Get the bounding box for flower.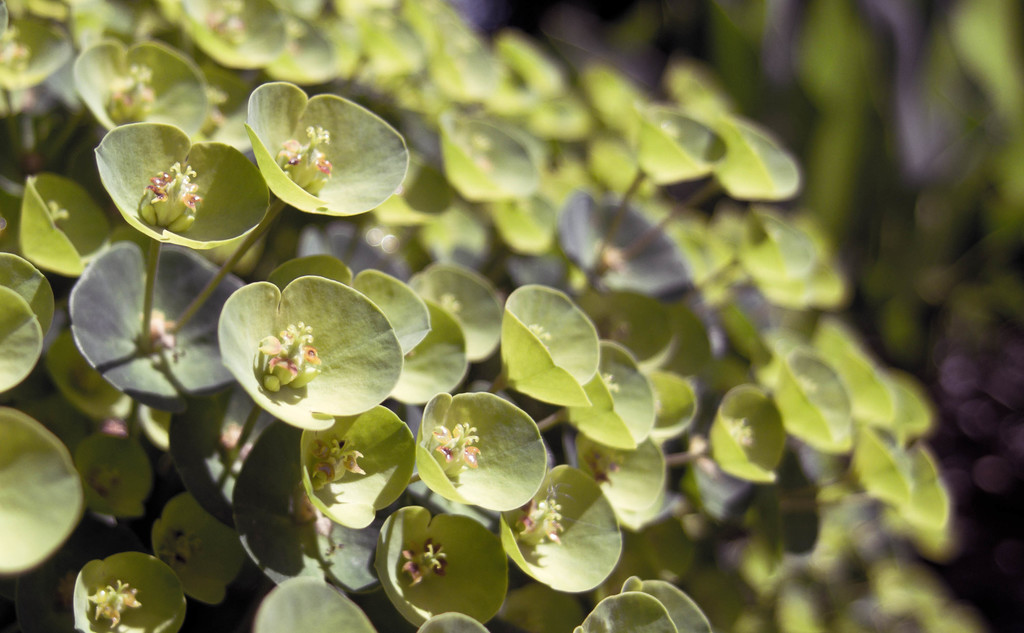
l=431, t=422, r=477, b=469.
